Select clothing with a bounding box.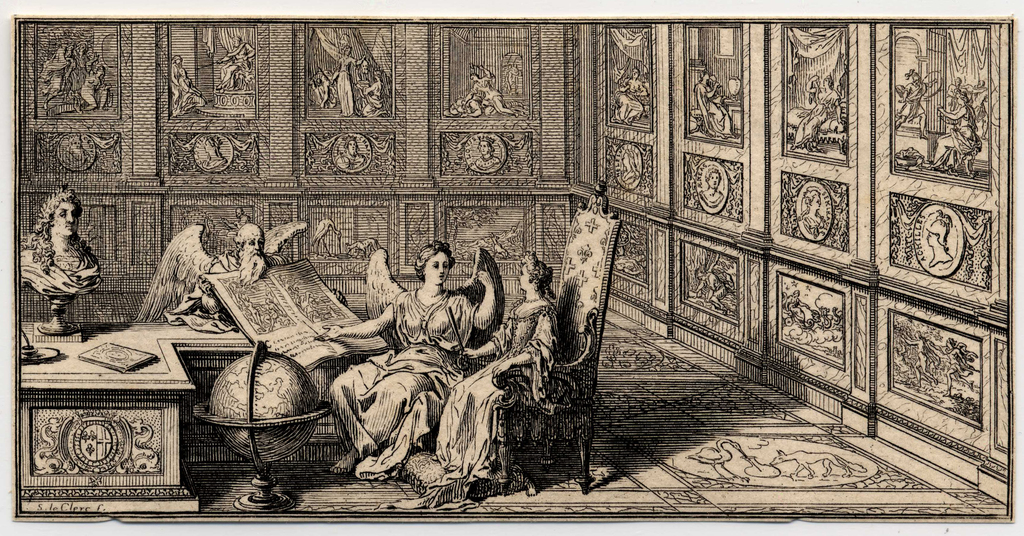
locate(325, 68, 351, 114).
